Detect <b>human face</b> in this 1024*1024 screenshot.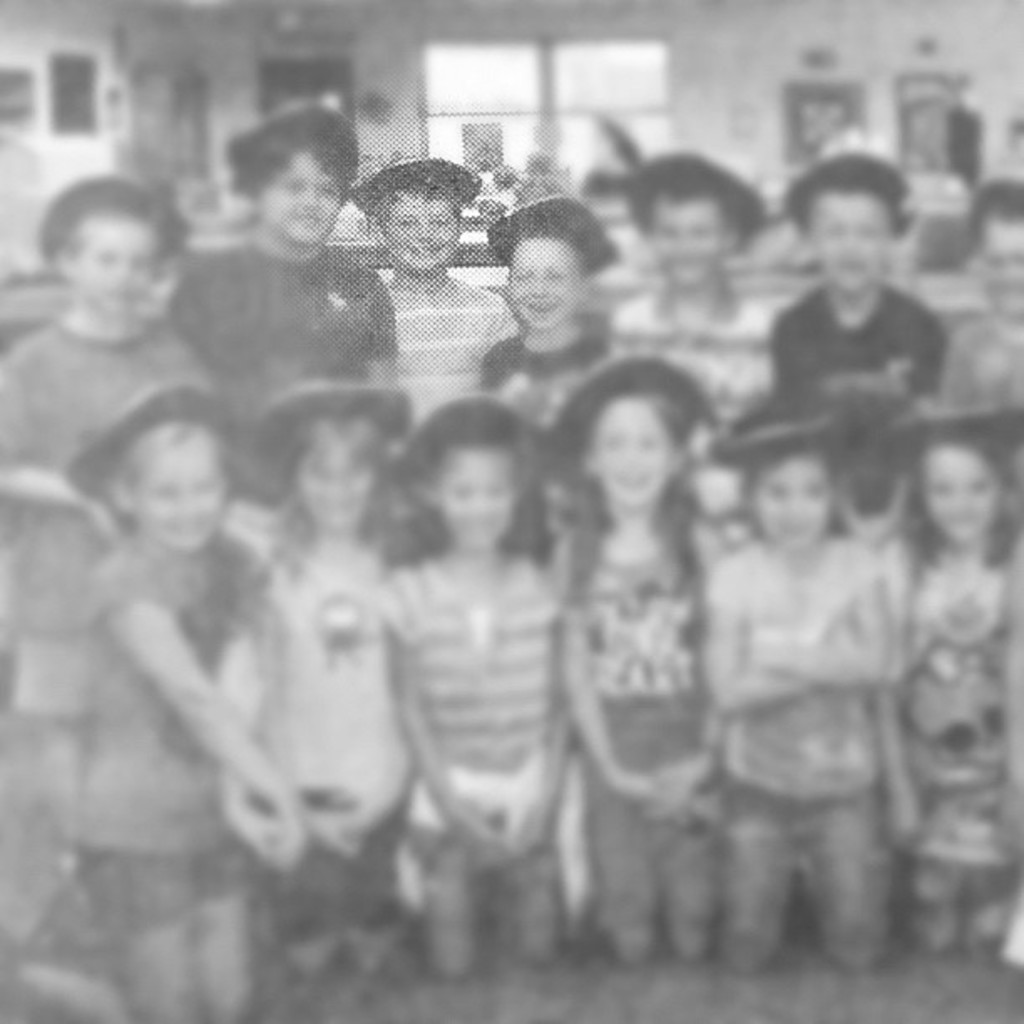
Detection: bbox=(753, 450, 832, 550).
